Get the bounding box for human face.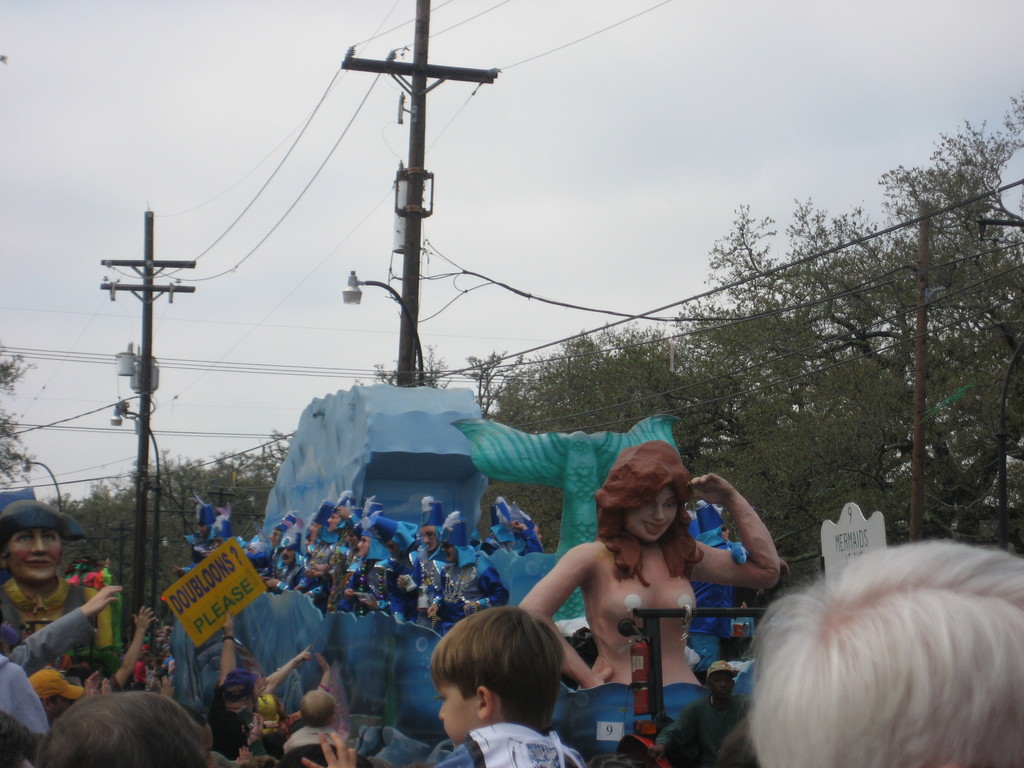
[x1=7, y1=525, x2=63, y2=584].
